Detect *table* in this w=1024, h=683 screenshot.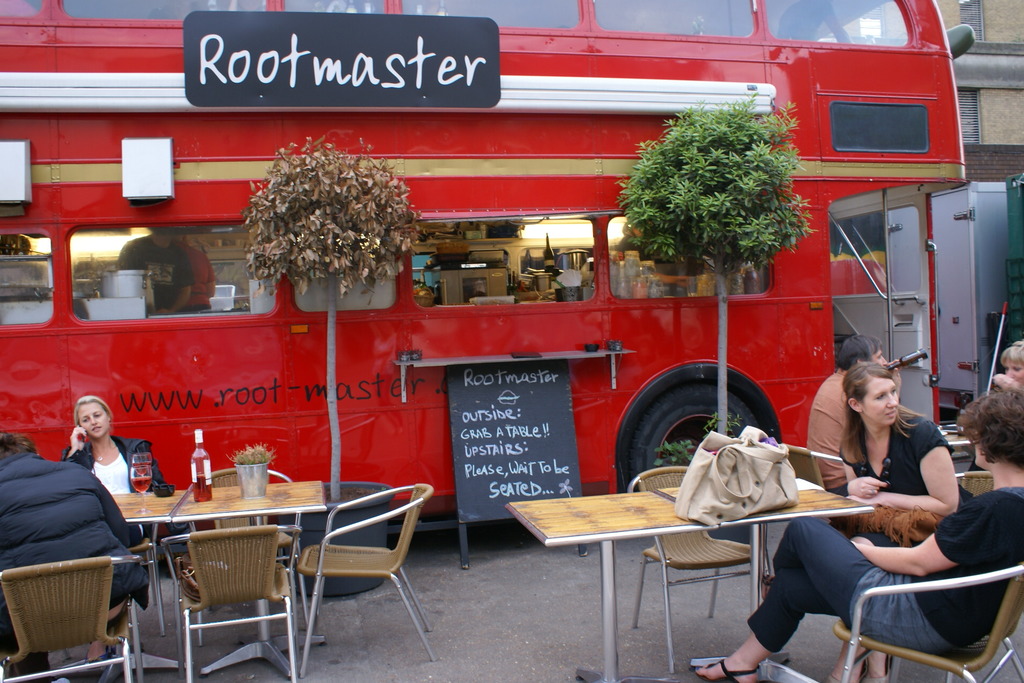
Detection: 501 472 877 682.
